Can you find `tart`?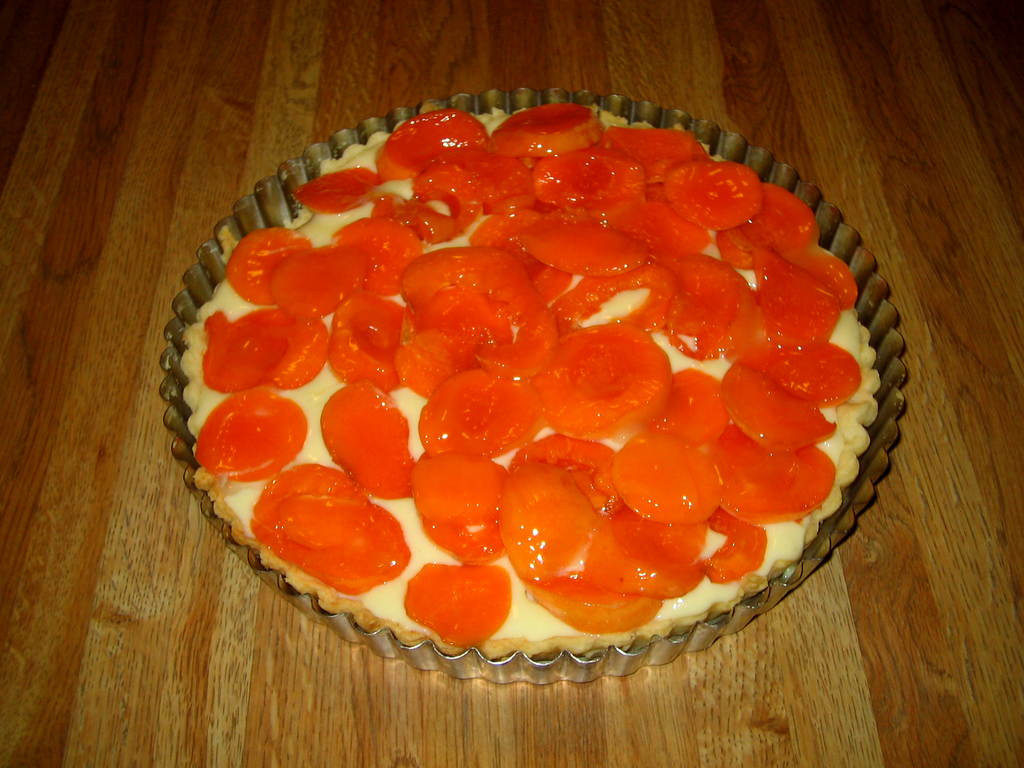
Yes, bounding box: <region>180, 104, 881, 662</region>.
